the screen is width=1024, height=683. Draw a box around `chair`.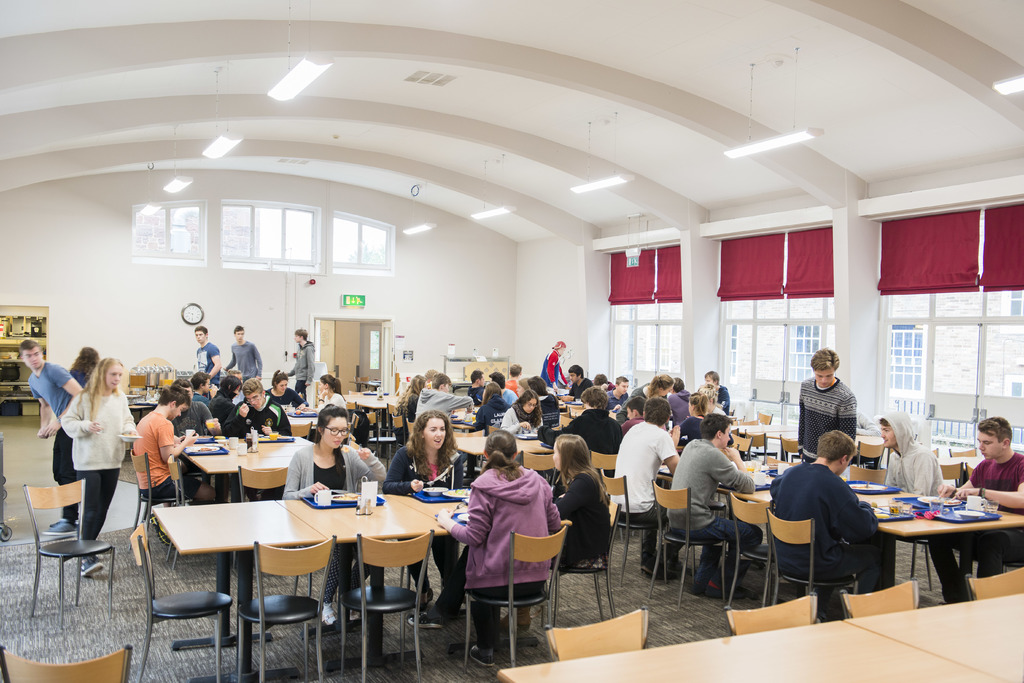
968 565 1023 599.
